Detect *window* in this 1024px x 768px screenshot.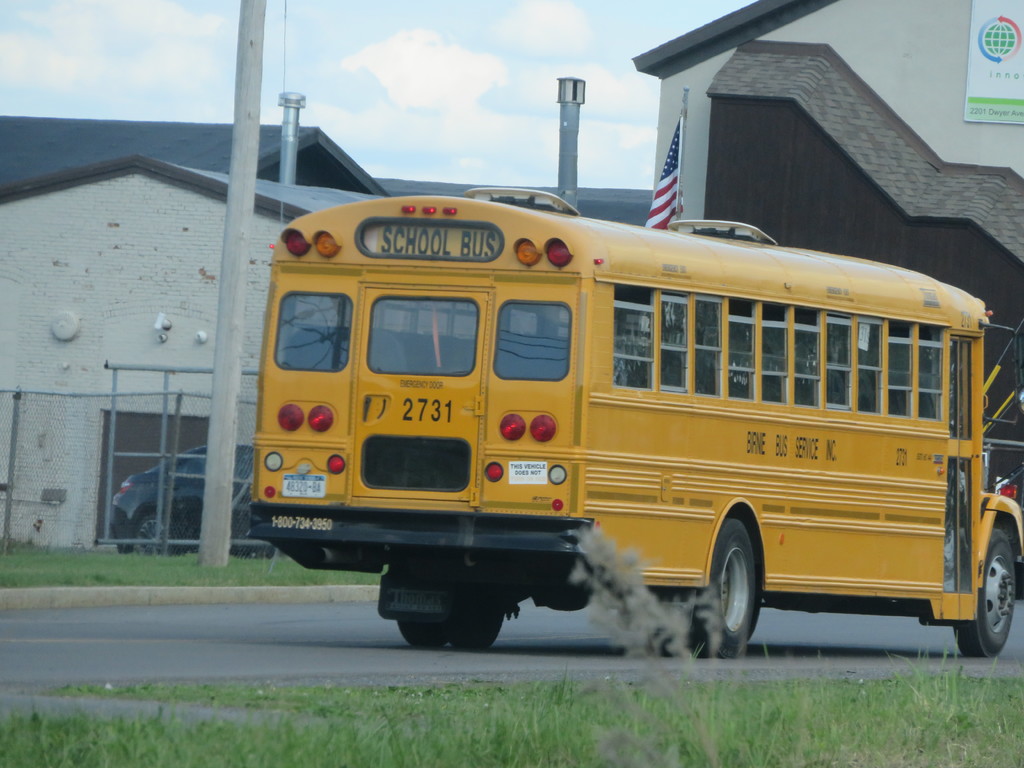
Detection: 276/288/351/373.
